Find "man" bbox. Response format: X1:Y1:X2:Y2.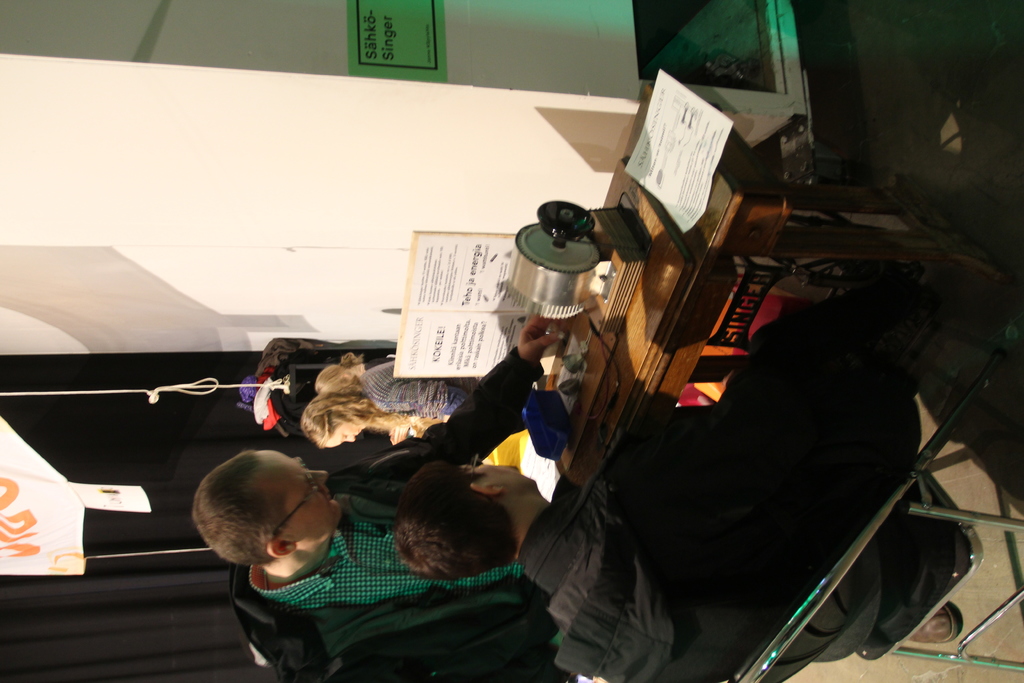
384:294:941:682.
